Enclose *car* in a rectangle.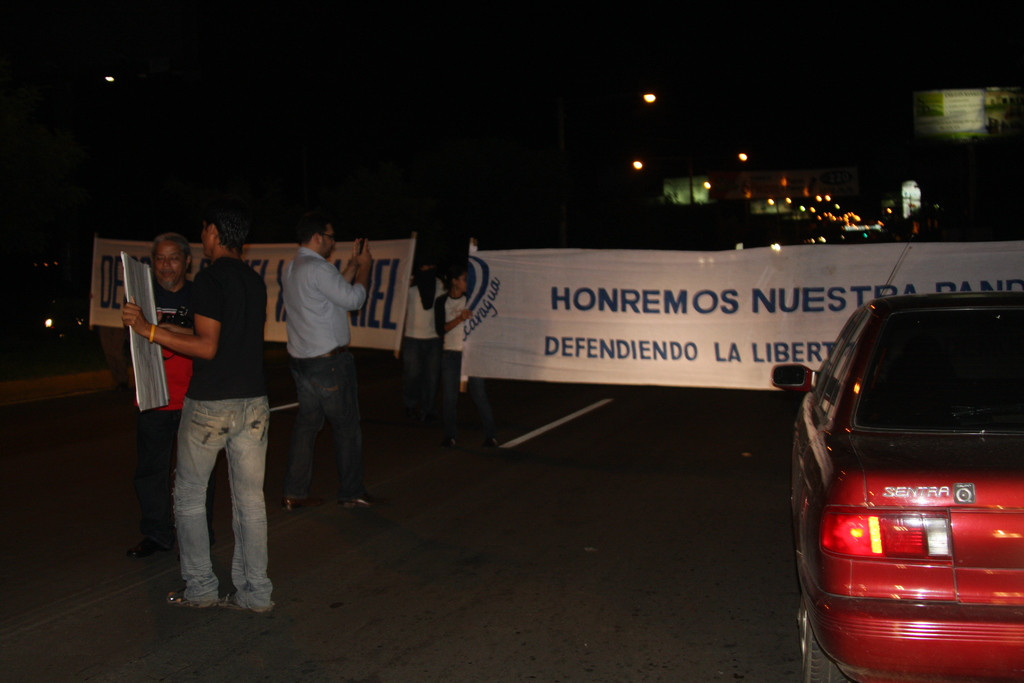
Rect(790, 283, 1014, 682).
